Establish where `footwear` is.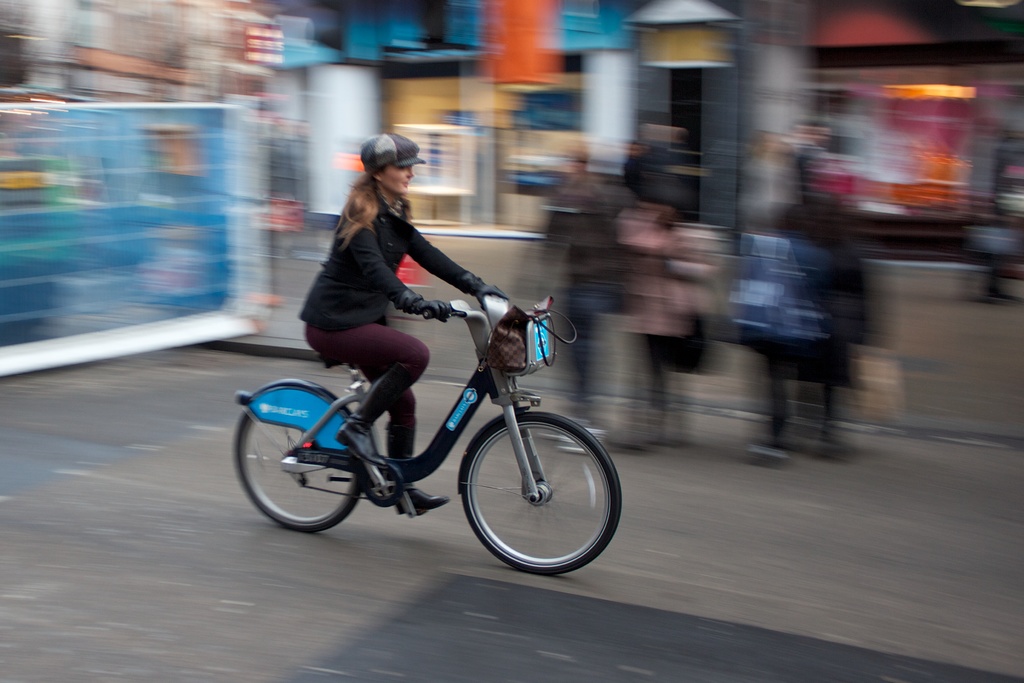
Established at <bbox>399, 483, 448, 520</bbox>.
